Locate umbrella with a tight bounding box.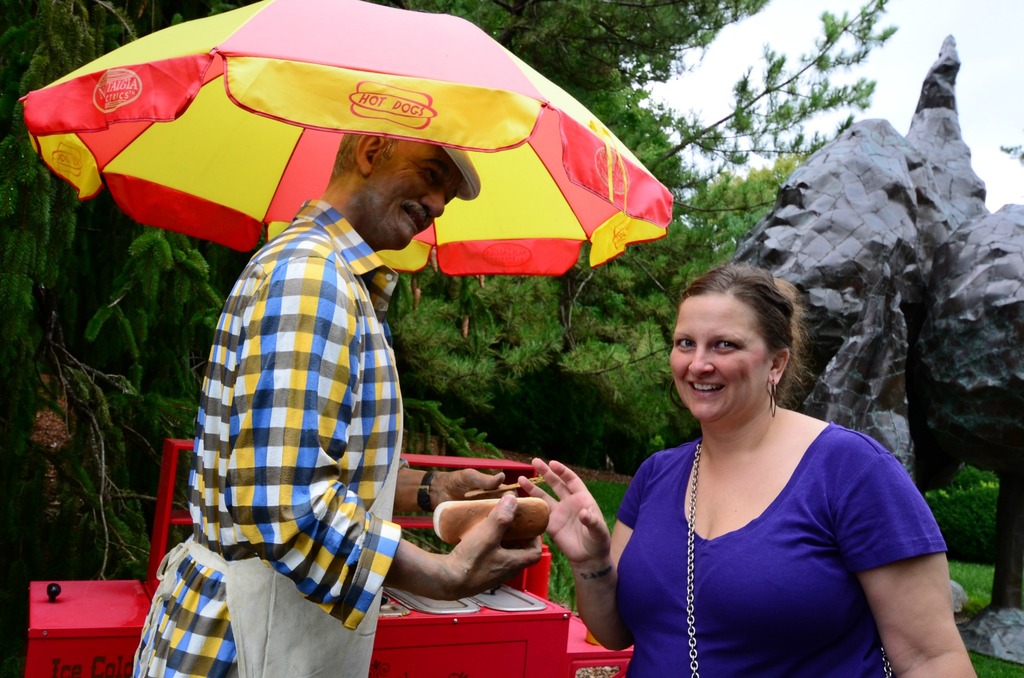
<region>19, 0, 675, 279</region>.
